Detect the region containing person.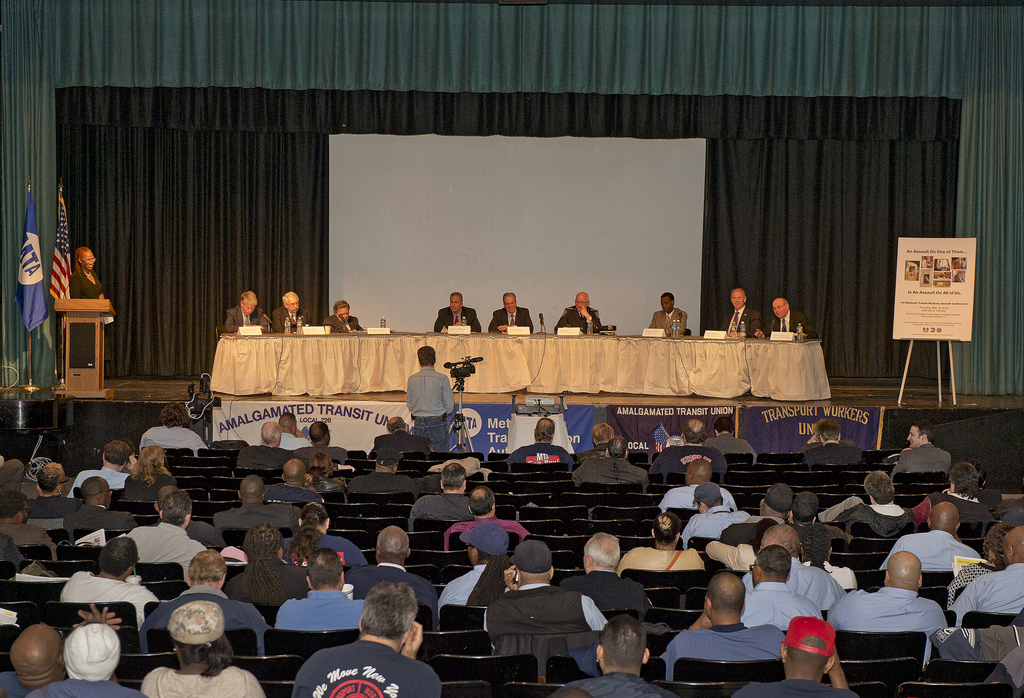
{"x1": 125, "y1": 496, "x2": 204, "y2": 567}.
